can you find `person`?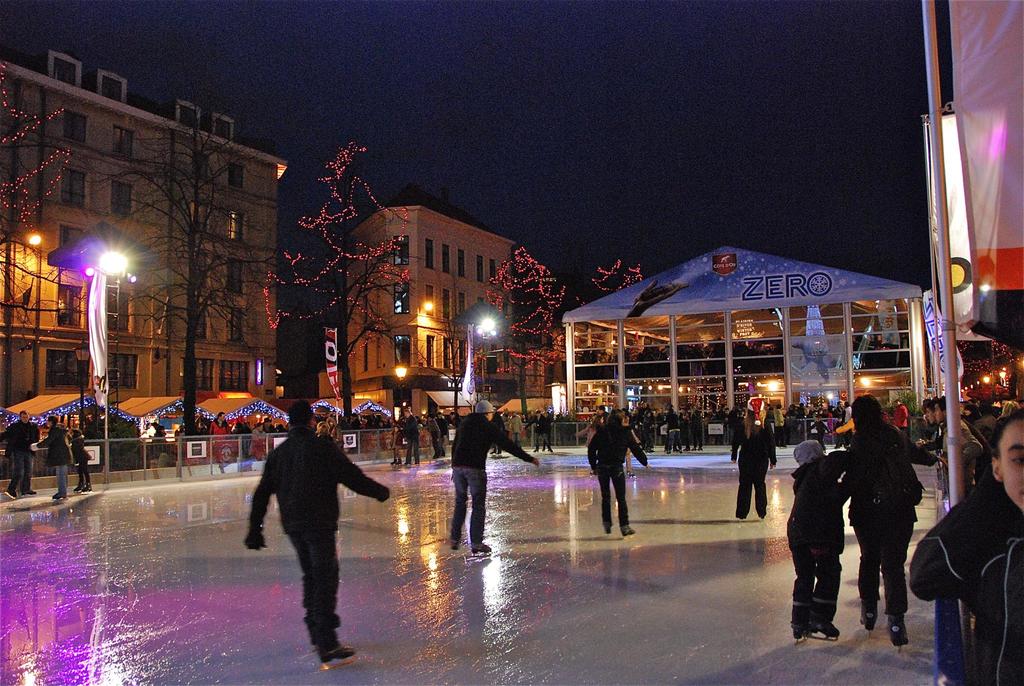
Yes, bounding box: x1=842, y1=386, x2=940, y2=644.
